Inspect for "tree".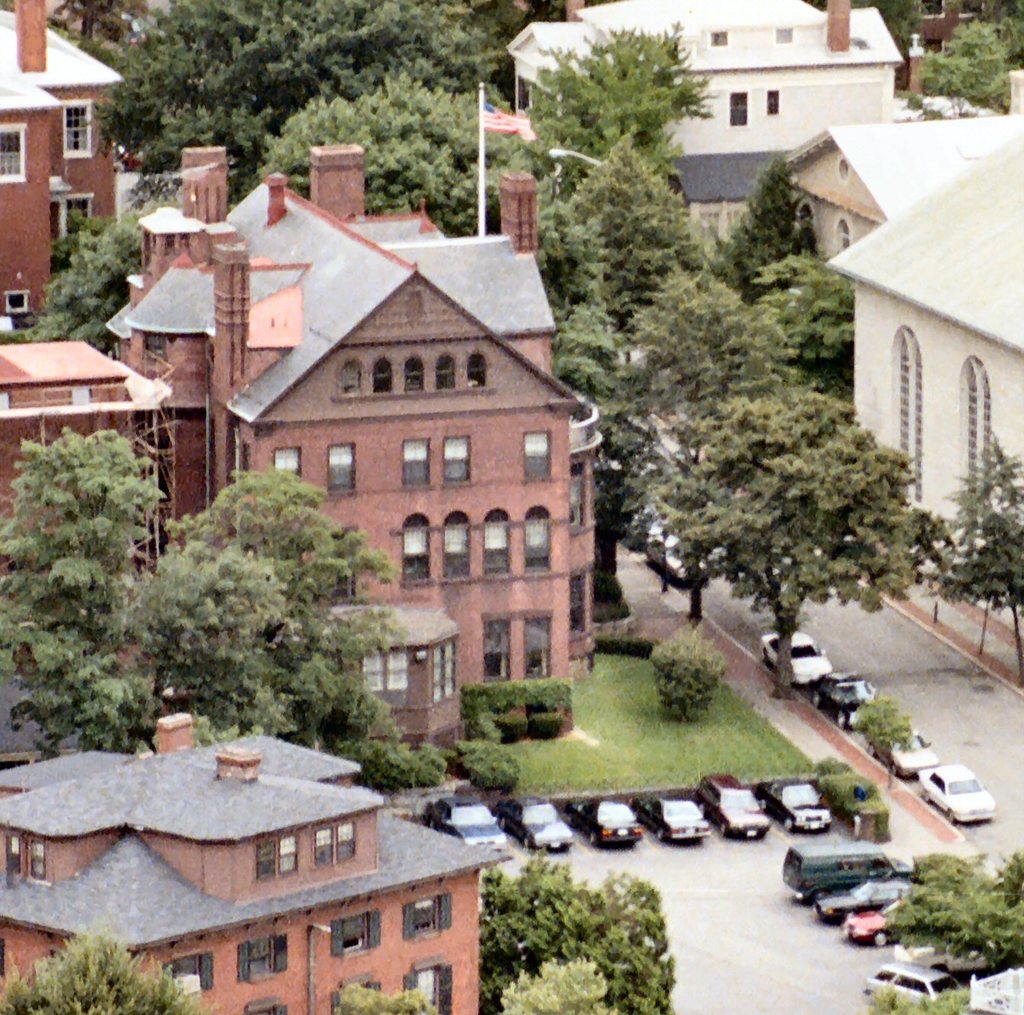
Inspection: bbox(847, 687, 916, 790).
